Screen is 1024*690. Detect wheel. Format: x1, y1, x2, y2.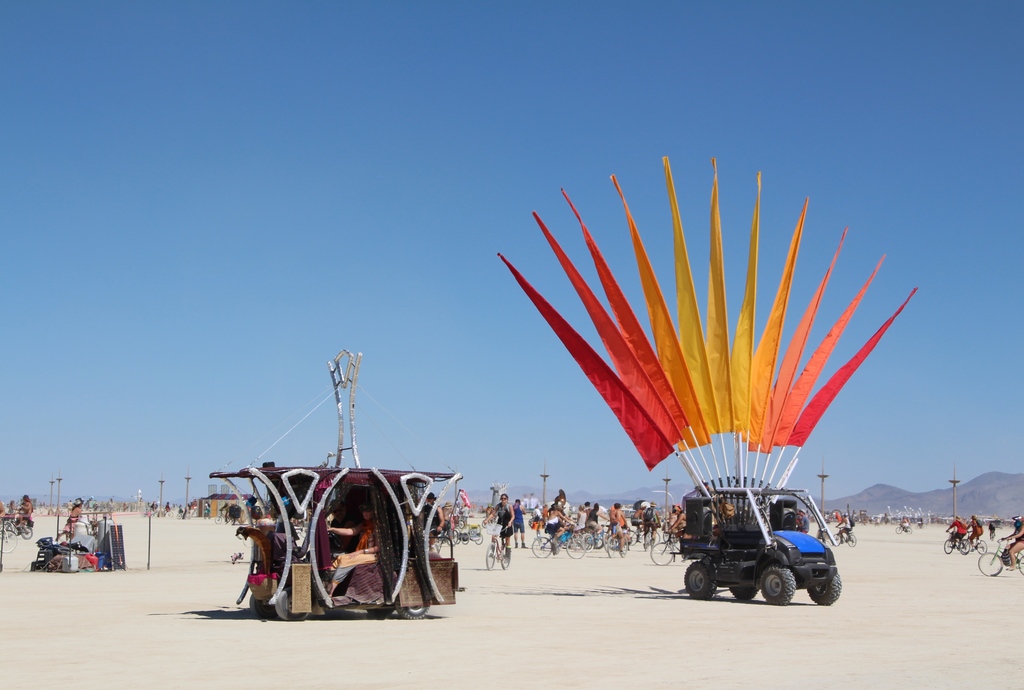
0, 523, 14, 538.
